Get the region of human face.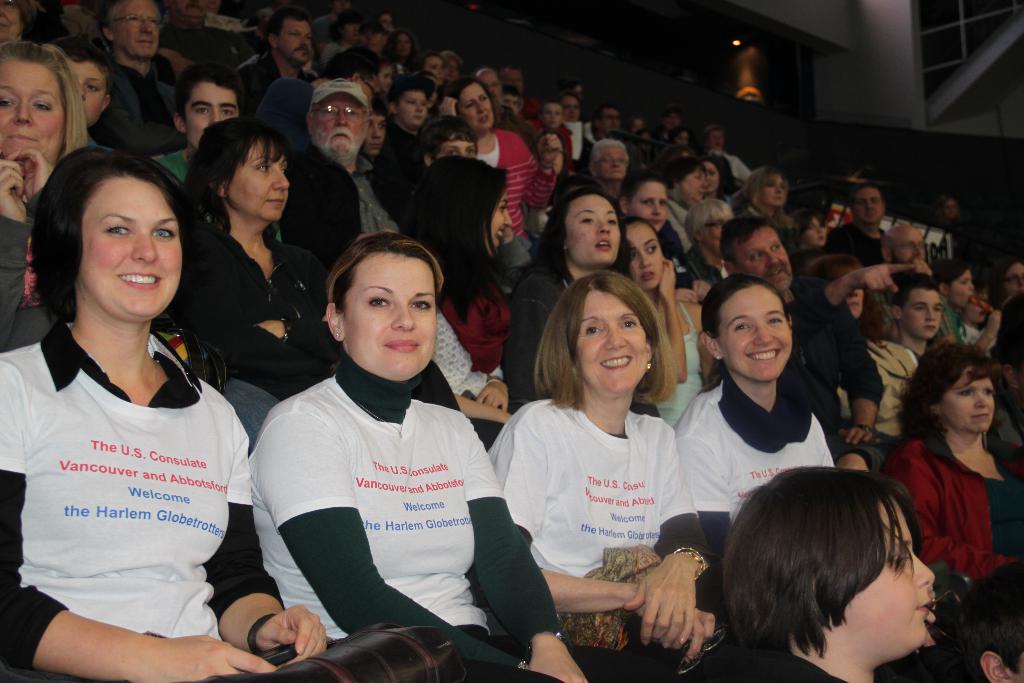
<bbox>722, 229, 792, 284</bbox>.
